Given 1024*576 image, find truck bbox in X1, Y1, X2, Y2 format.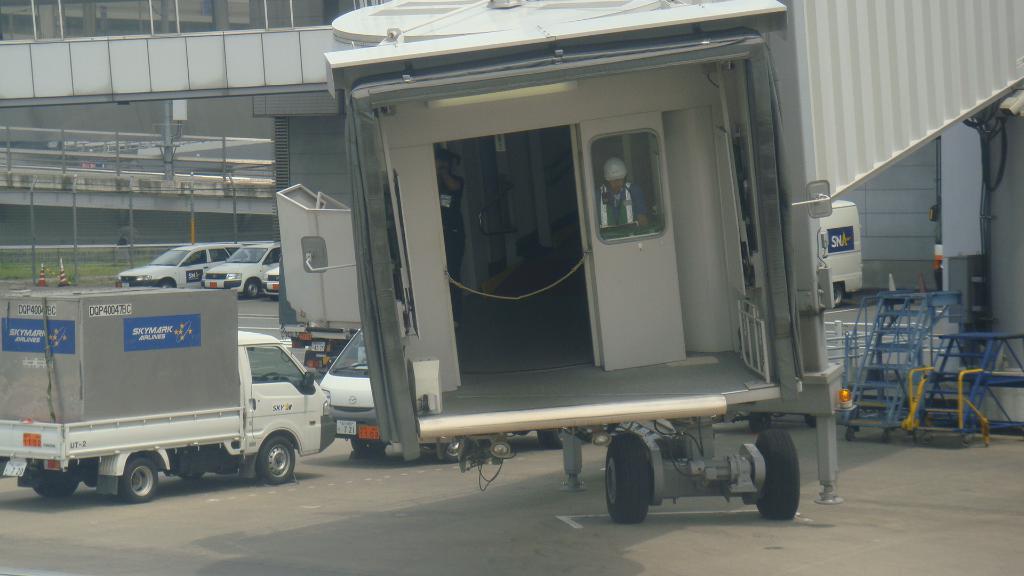
2, 280, 326, 506.
